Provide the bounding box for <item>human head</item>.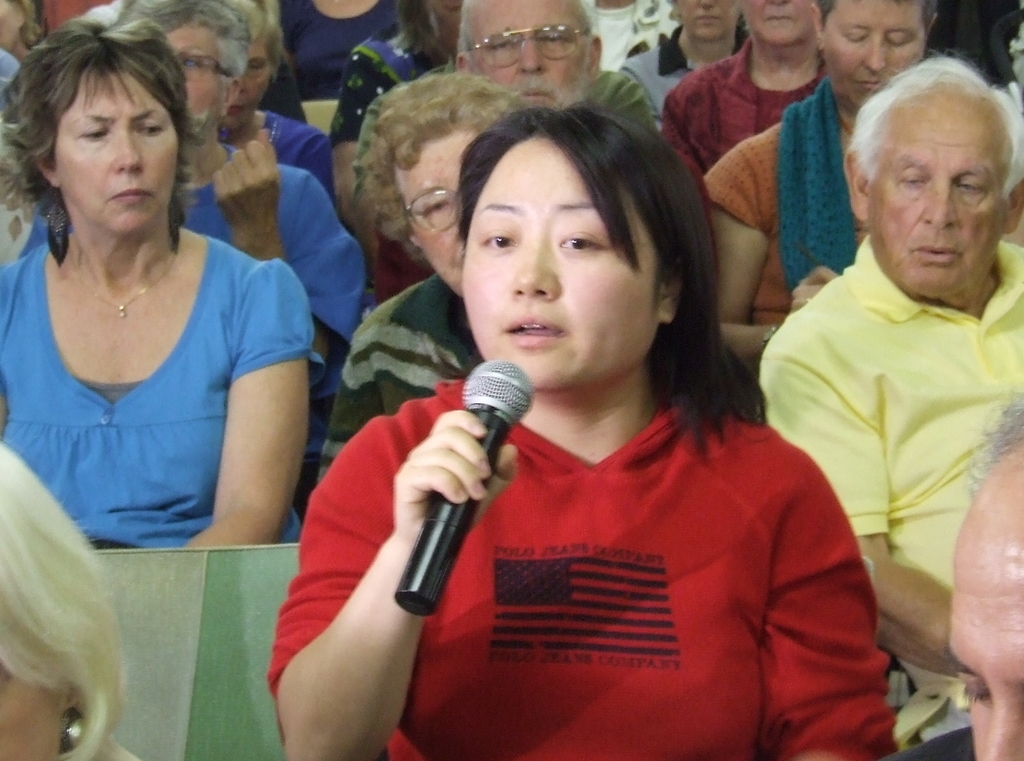
[left=814, top=0, right=941, bottom=110].
